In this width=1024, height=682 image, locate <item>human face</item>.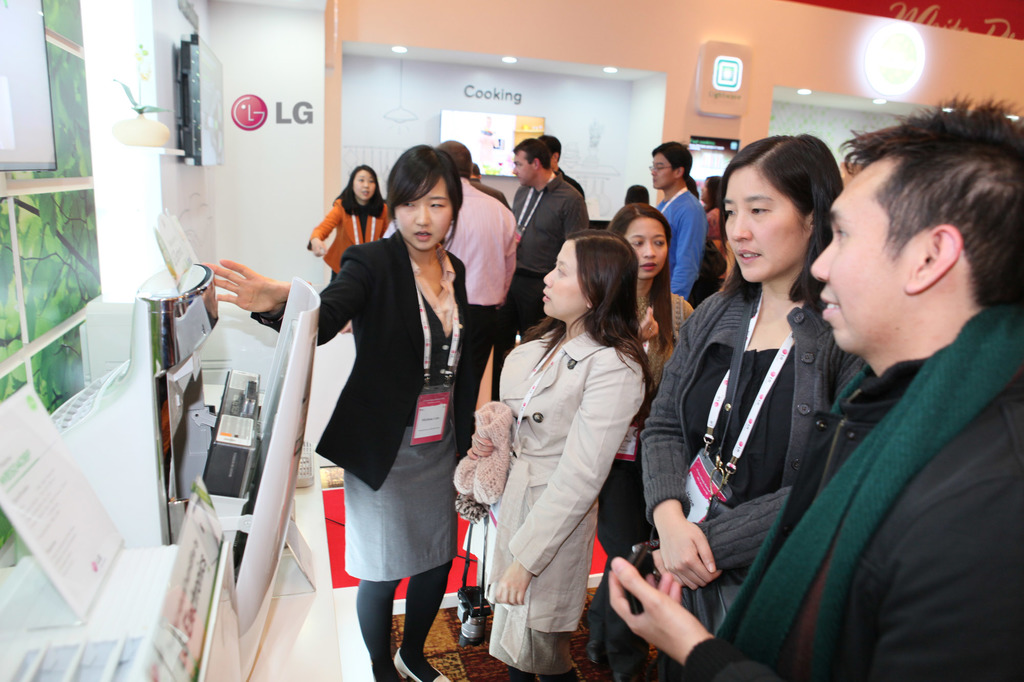
Bounding box: bbox=[722, 161, 806, 283].
